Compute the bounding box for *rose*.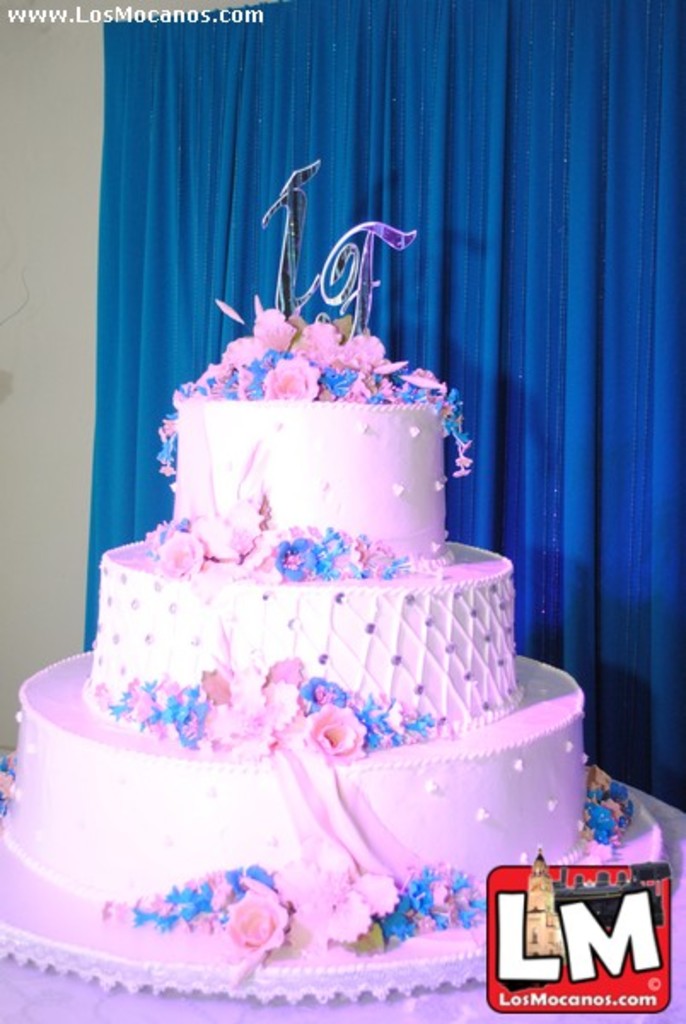
232,891,288,954.
